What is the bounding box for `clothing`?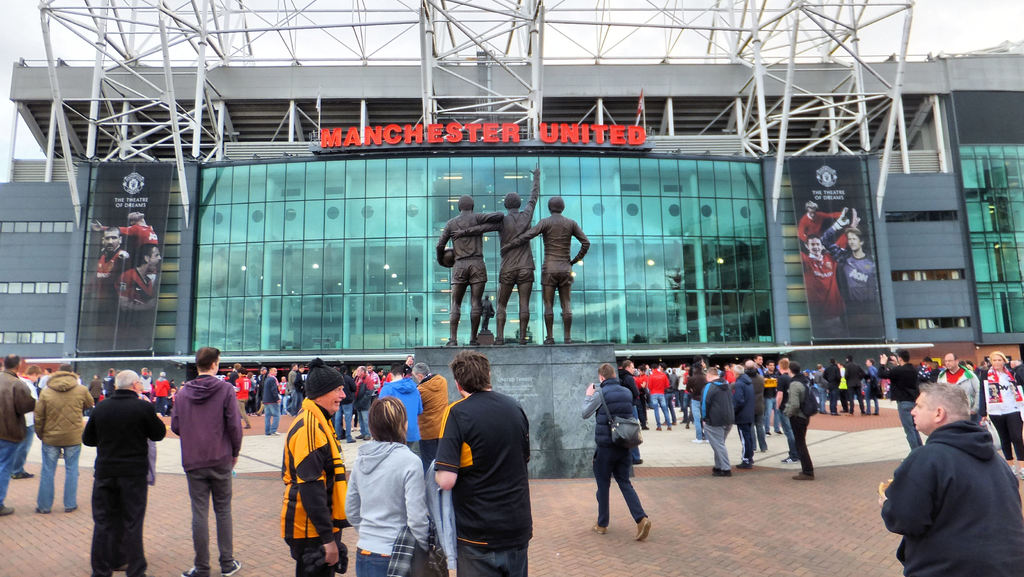
[x1=115, y1=264, x2=157, y2=305].
